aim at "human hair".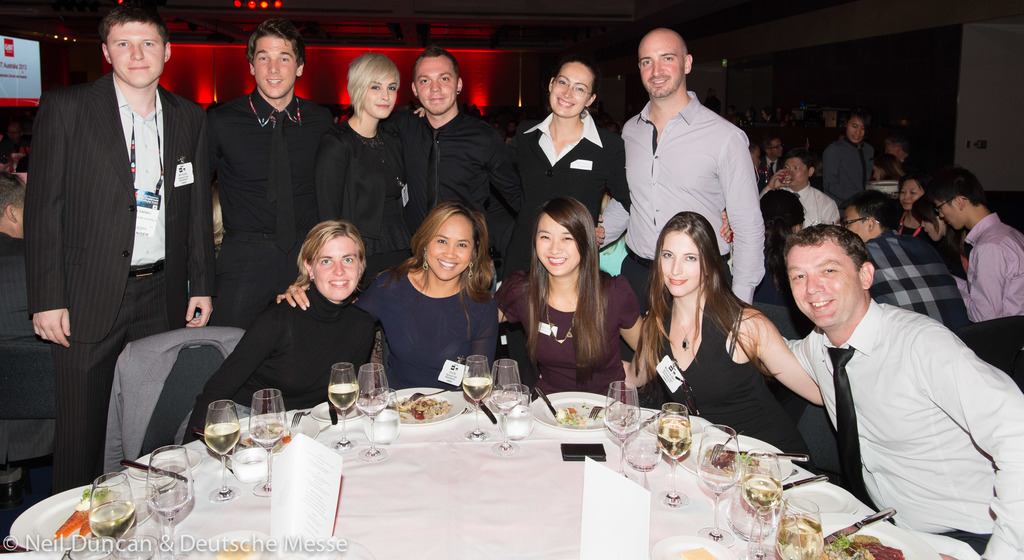
Aimed at <bbox>295, 211, 367, 293</bbox>.
